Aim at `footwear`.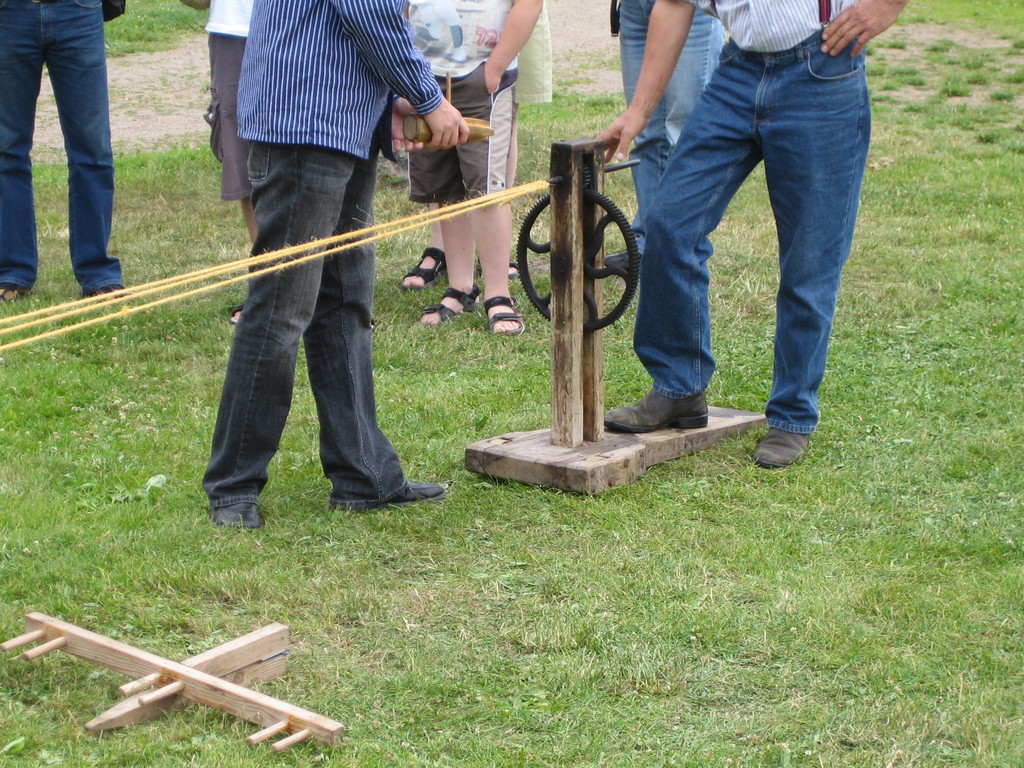
Aimed at <box>600,378,713,430</box>.
